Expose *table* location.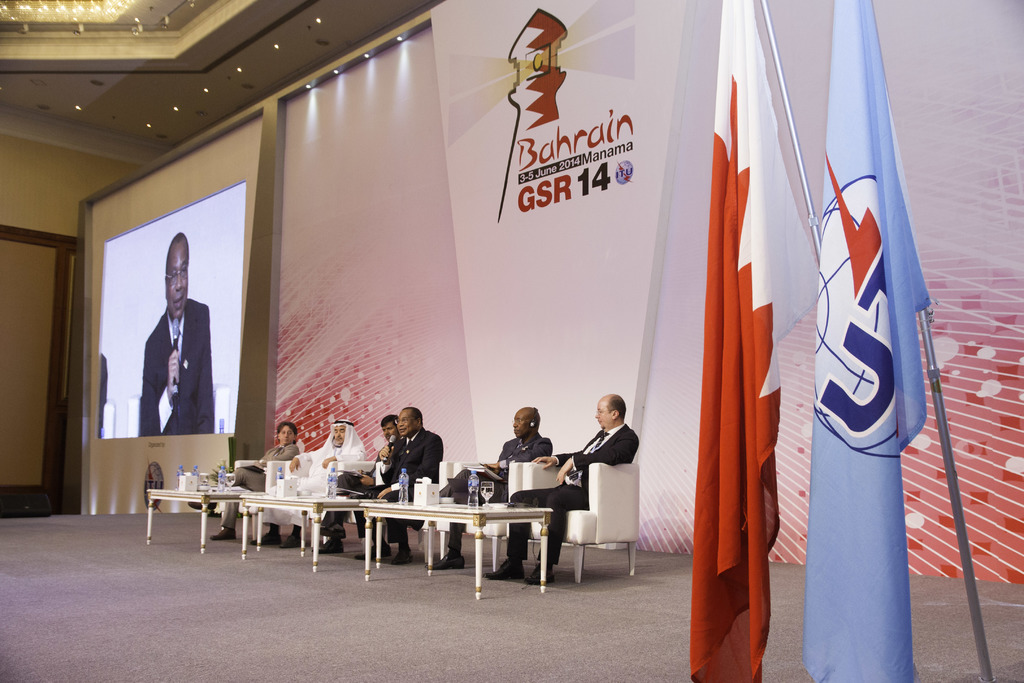
Exposed at left=360, top=499, right=554, bottom=603.
